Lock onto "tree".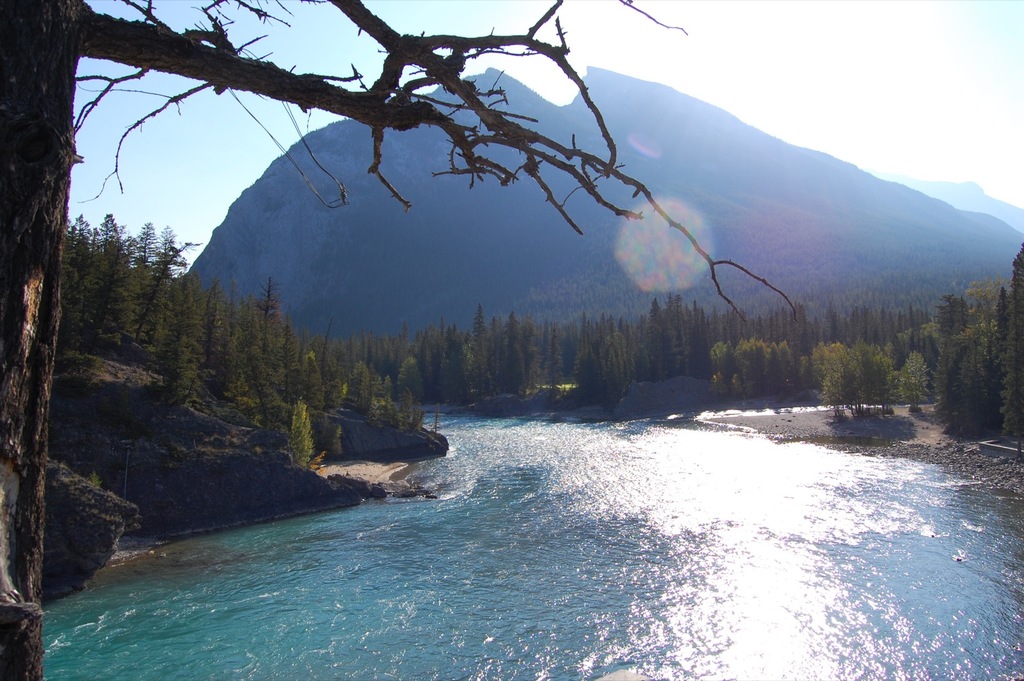
Locked: x1=0 y1=0 x2=810 y2=680.
